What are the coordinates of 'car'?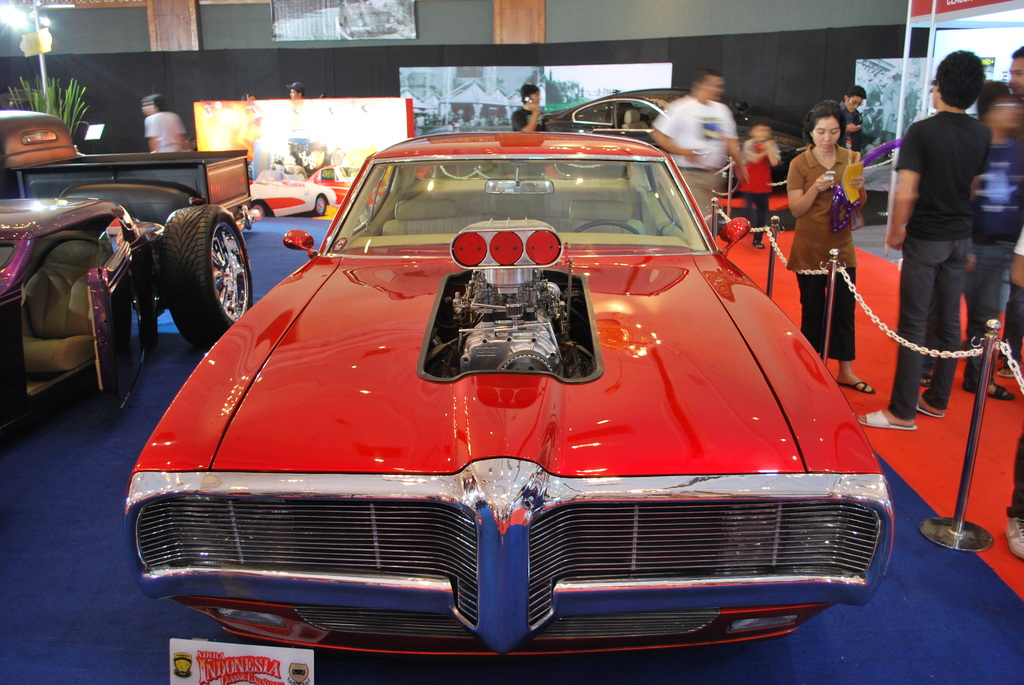
bbox=[0, 172, 261, 438].
